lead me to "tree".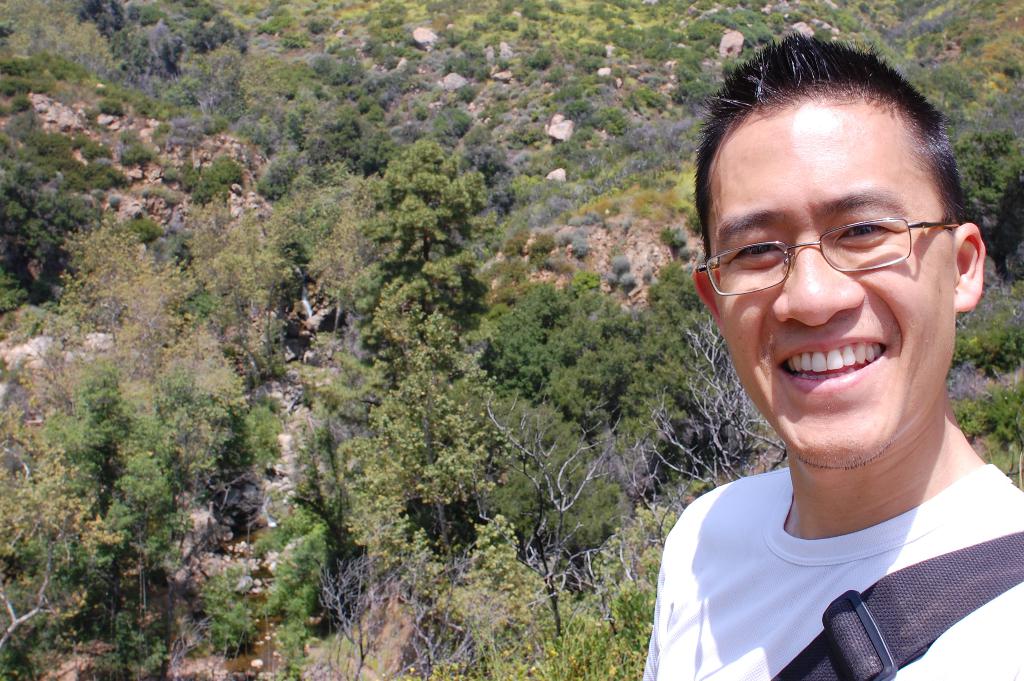
Lead to BBox(45, 353, 176, 634).
